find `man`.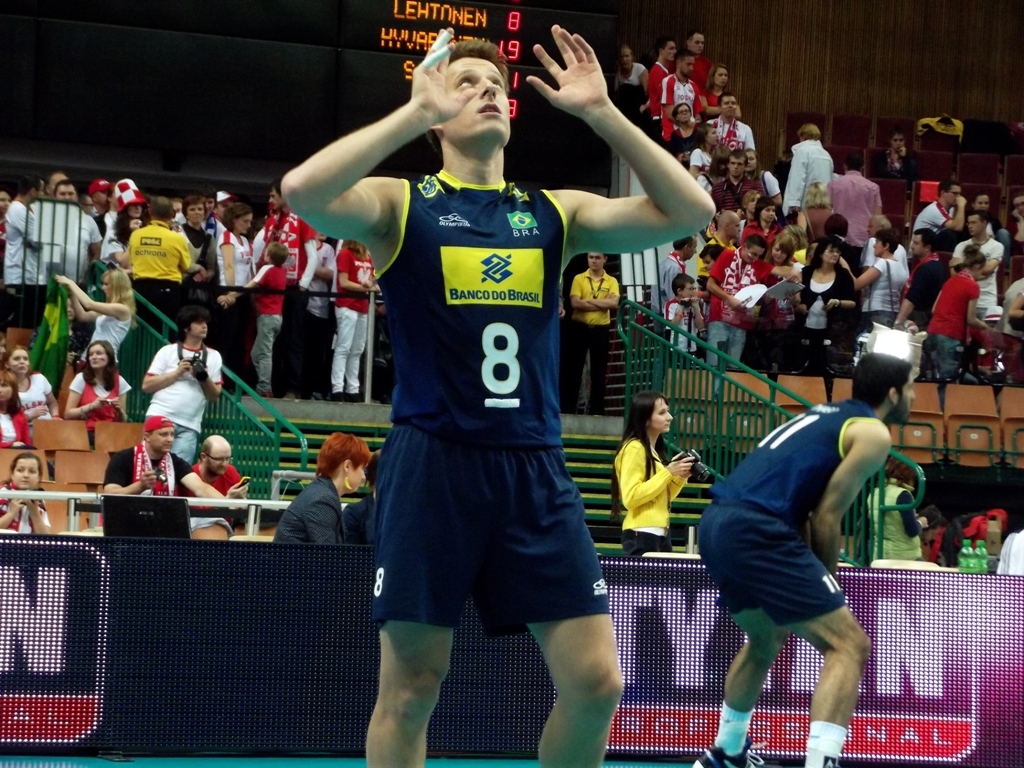
677,353,916,753.
